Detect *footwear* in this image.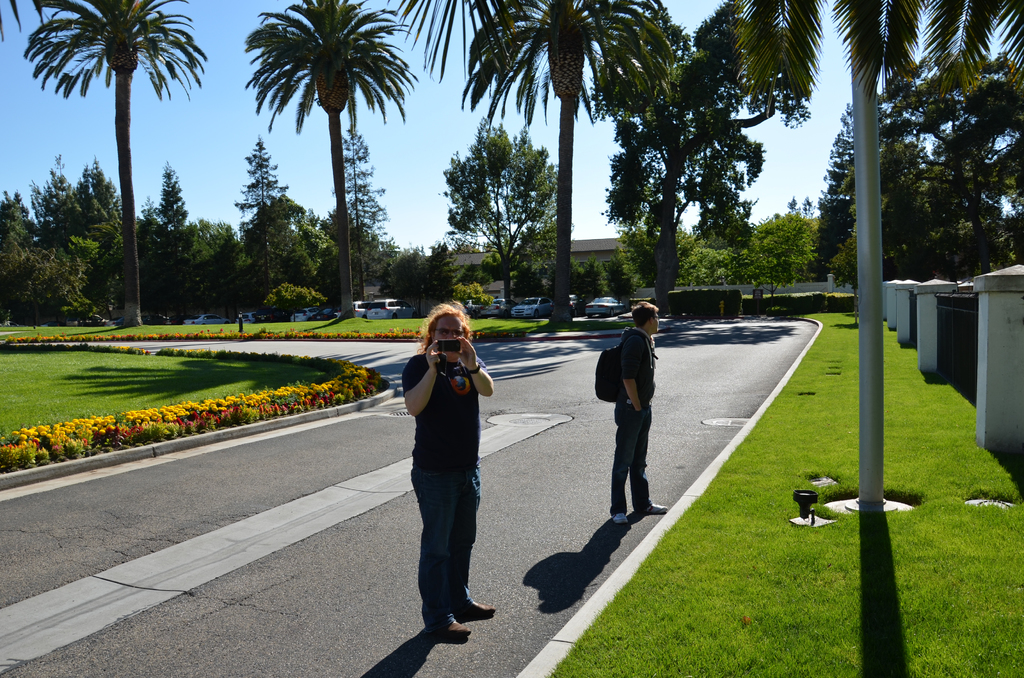
Detection: (433, 623, 469, 639).
